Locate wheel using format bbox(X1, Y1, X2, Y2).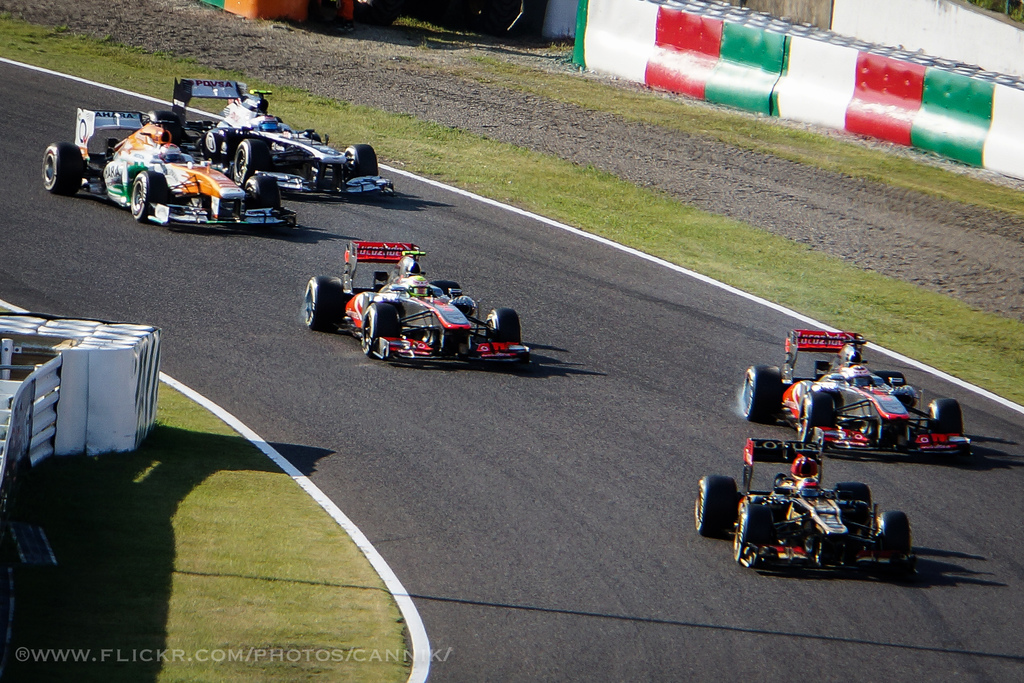
bbox(344, 143, 381, 173).
